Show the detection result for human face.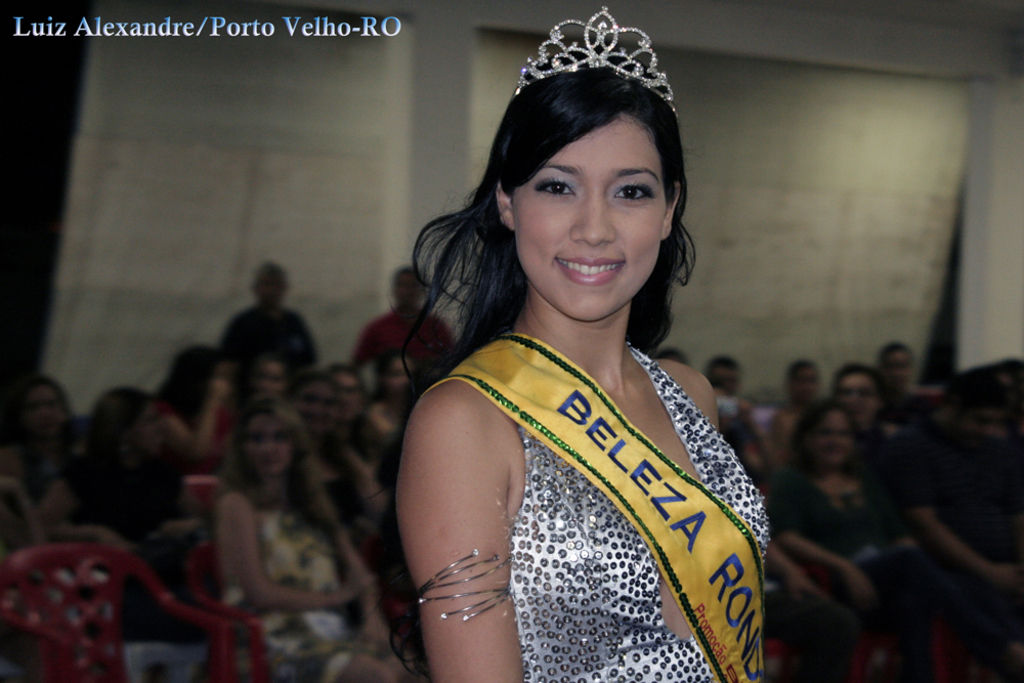
detection(807, 404, 851, 470).
